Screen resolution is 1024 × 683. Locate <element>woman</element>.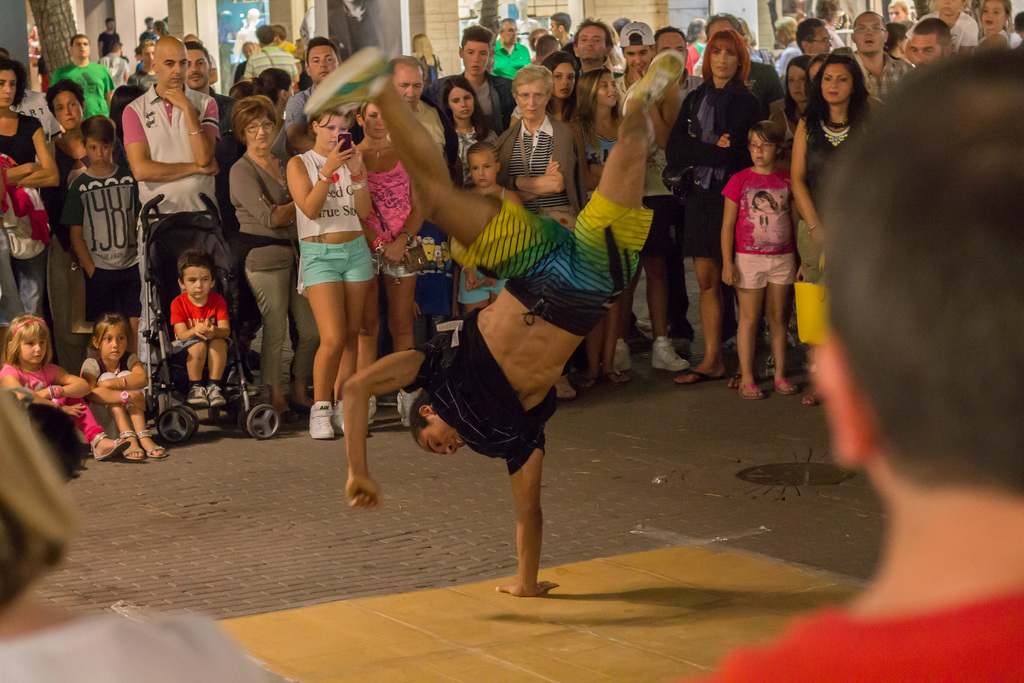
[42,79,130,372].
